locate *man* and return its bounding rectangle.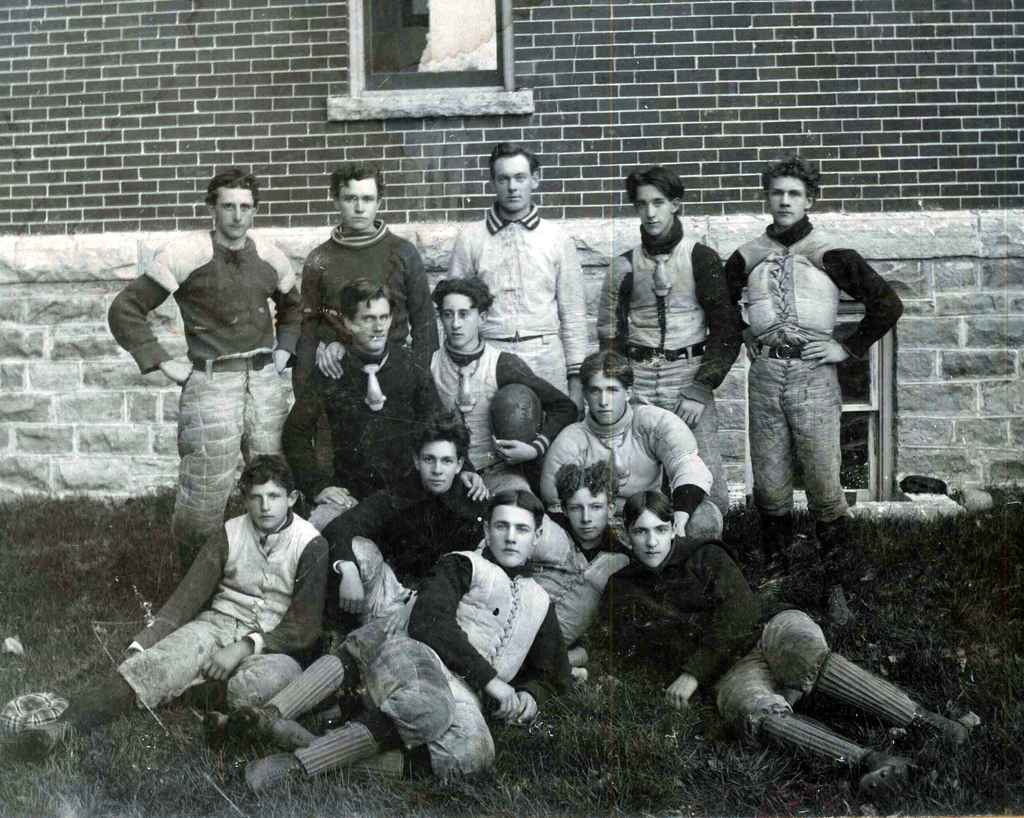
[x1=567, y1=490, x2=968, y2=817].
